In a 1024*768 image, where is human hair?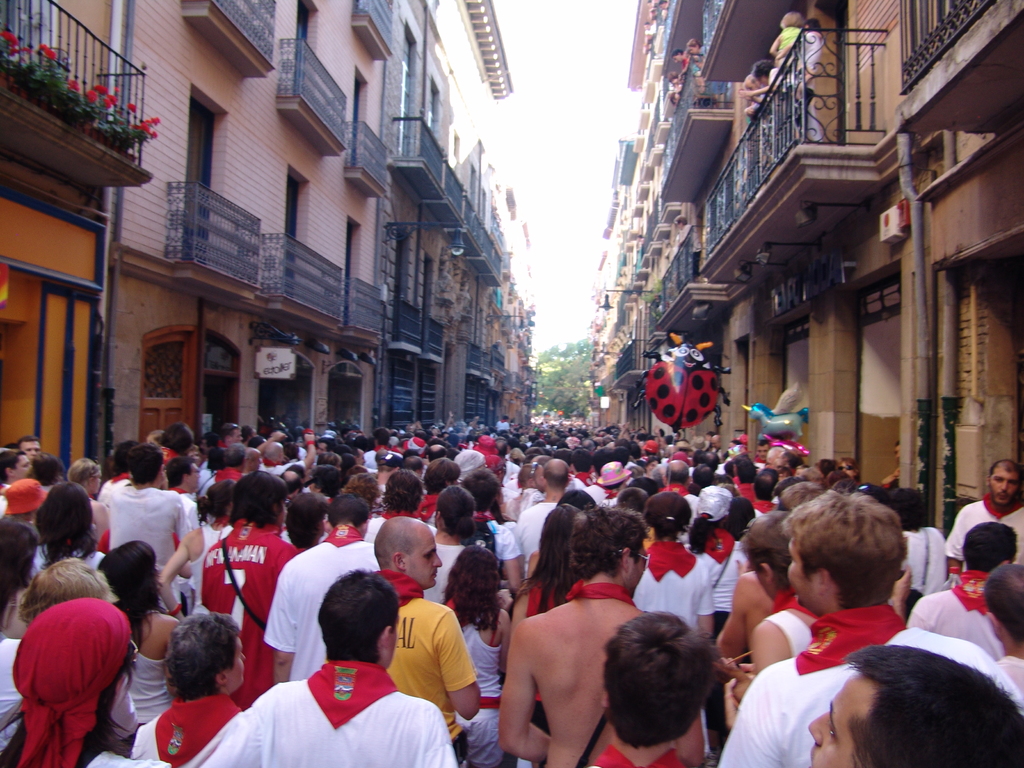
crop(543, 472, 571, 495).
